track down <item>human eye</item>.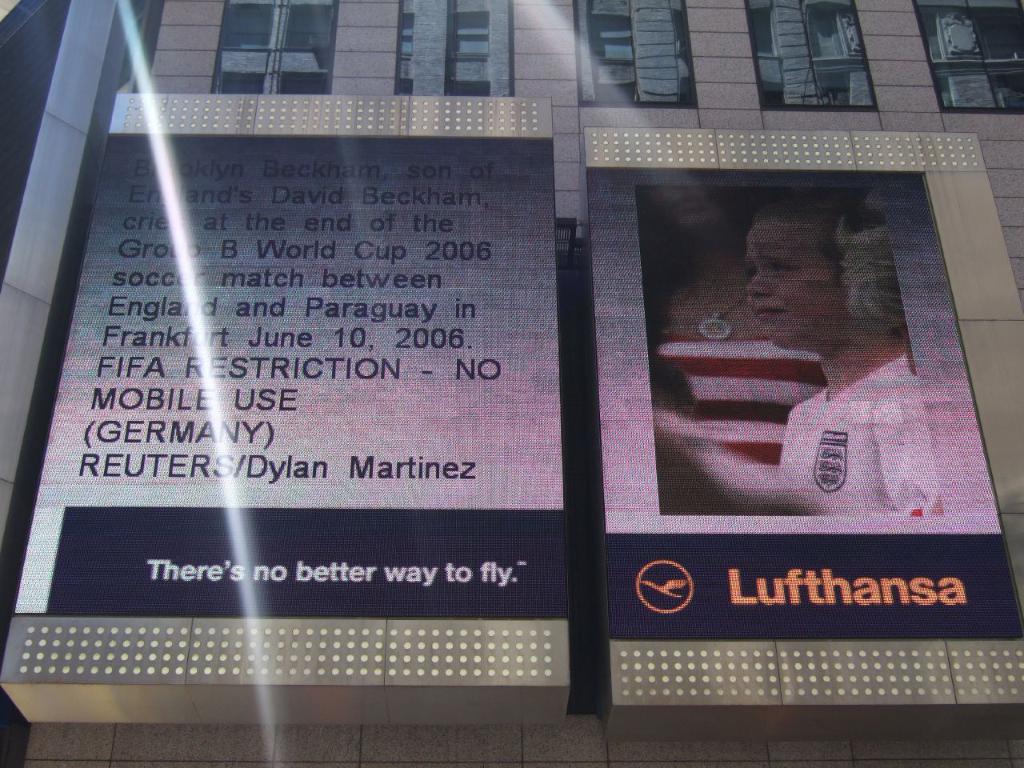
Tracked to 744, 263, 758, 281.
